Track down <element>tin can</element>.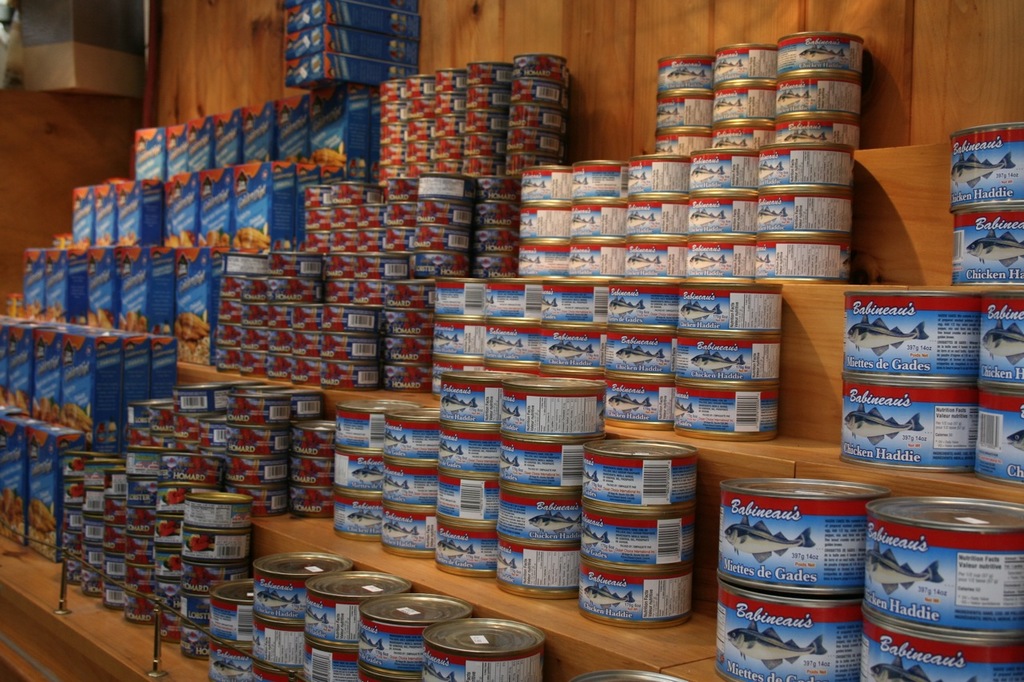
Tracked to [x1=598, y1=330, x2=674, y2=383].
